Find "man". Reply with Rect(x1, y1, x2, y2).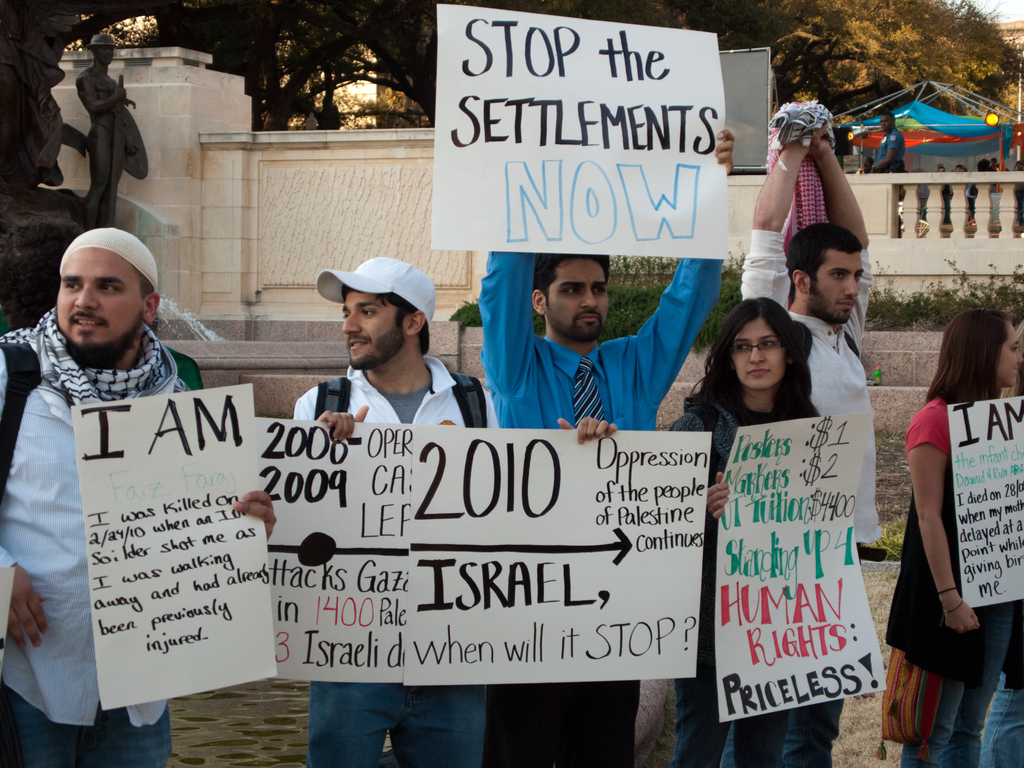
Rect(740, 98, 900, 767).
